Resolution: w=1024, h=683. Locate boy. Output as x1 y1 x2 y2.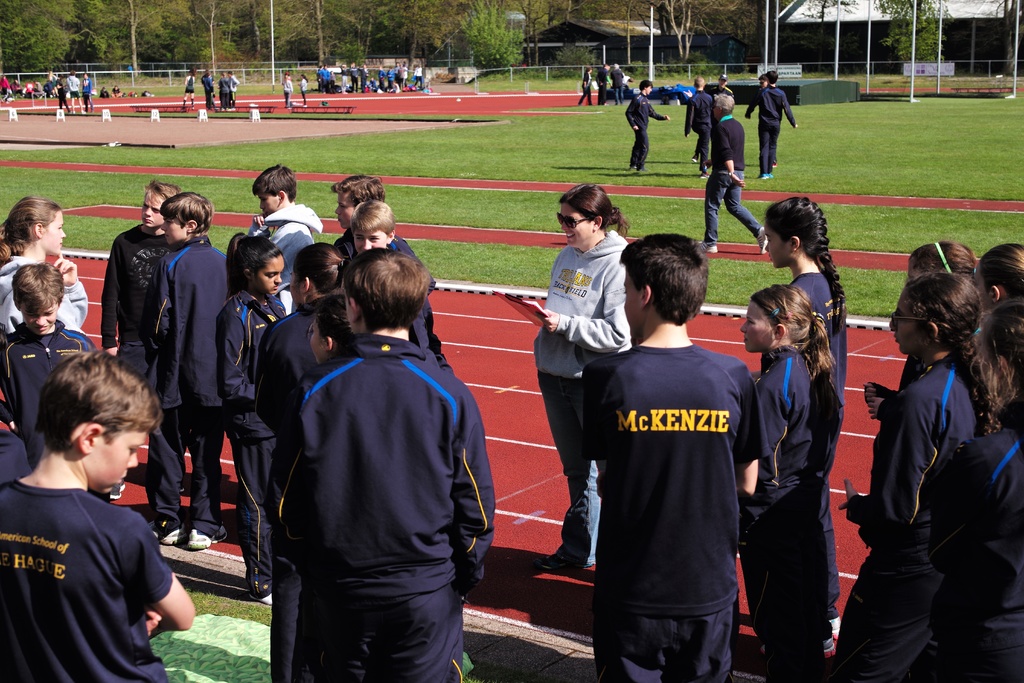
582 228 775 682.
